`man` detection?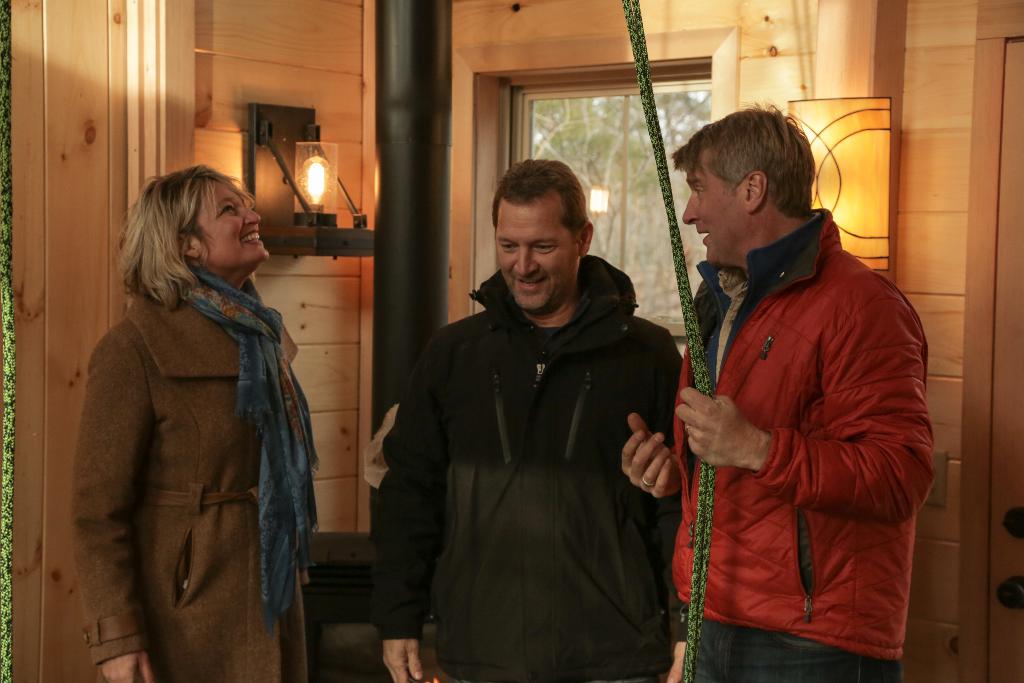
detection(375, 148, 701, 677)
